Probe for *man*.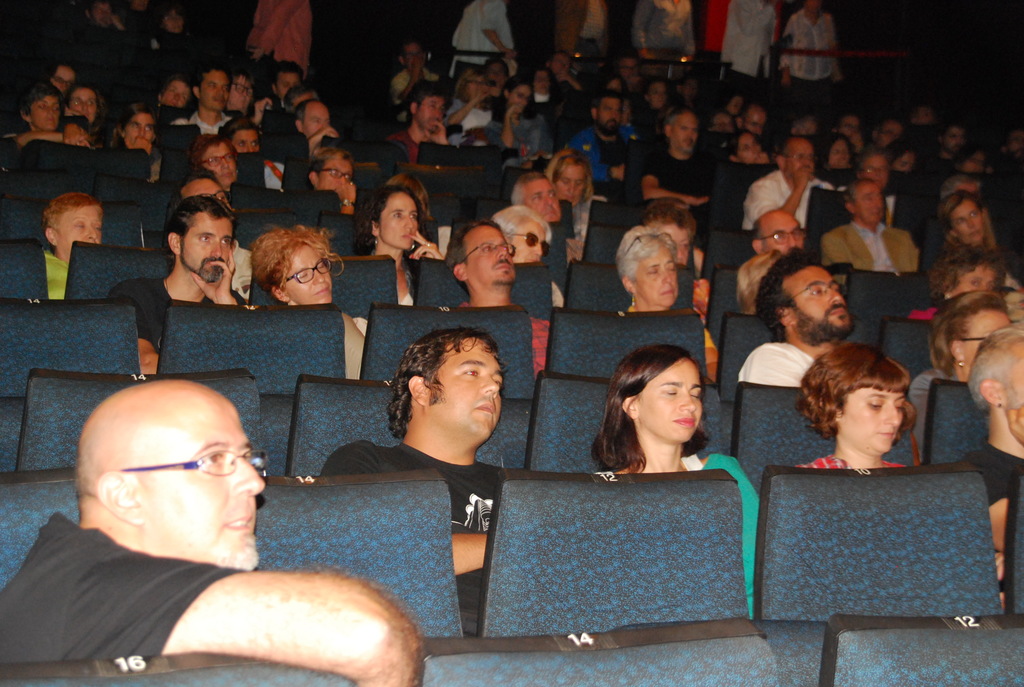
Probe result: <region>228, 67, 260, 118</region>.
